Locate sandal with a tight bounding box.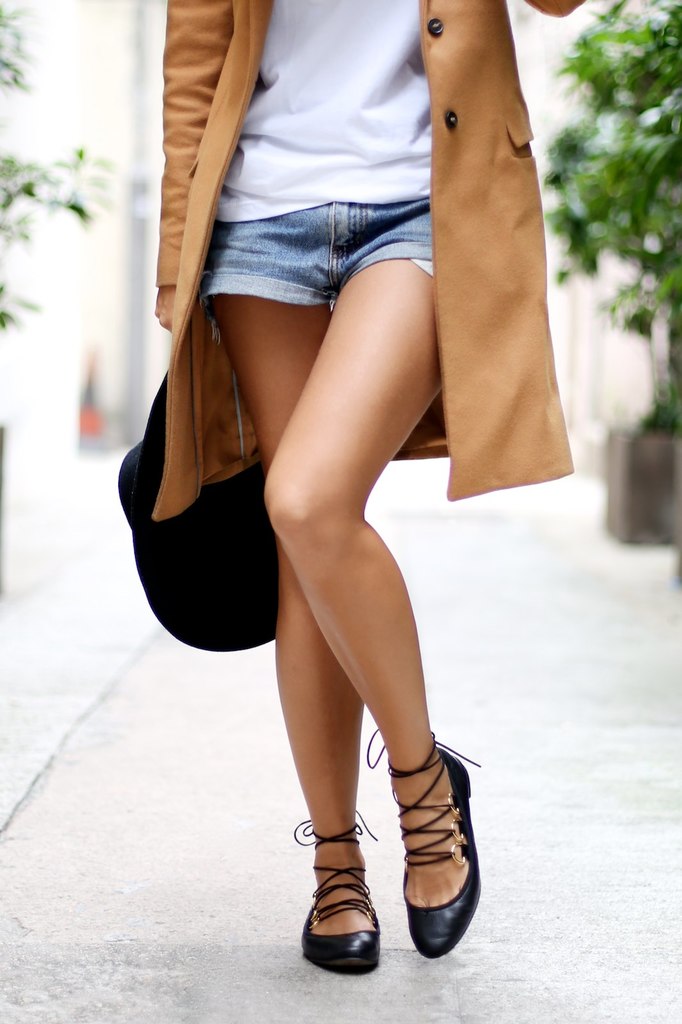
pyautogui.locateOnScreen(297, 807, 399, 975).
